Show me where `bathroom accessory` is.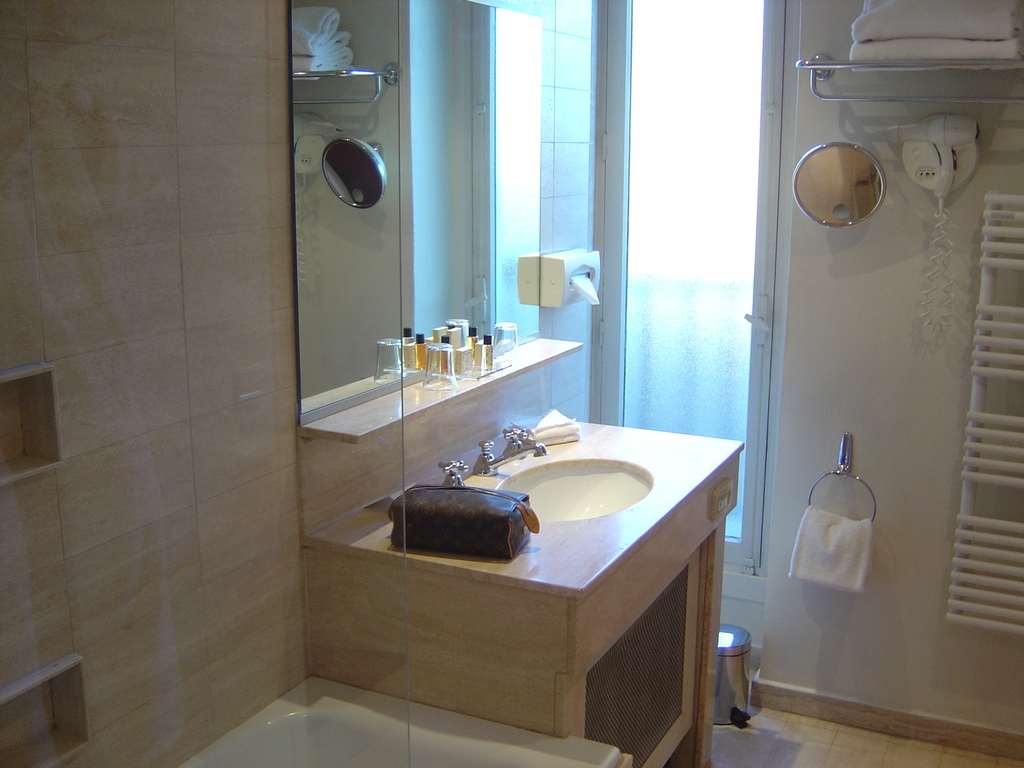
`bathroom accessory` is at (795, 130, 898, 239).
